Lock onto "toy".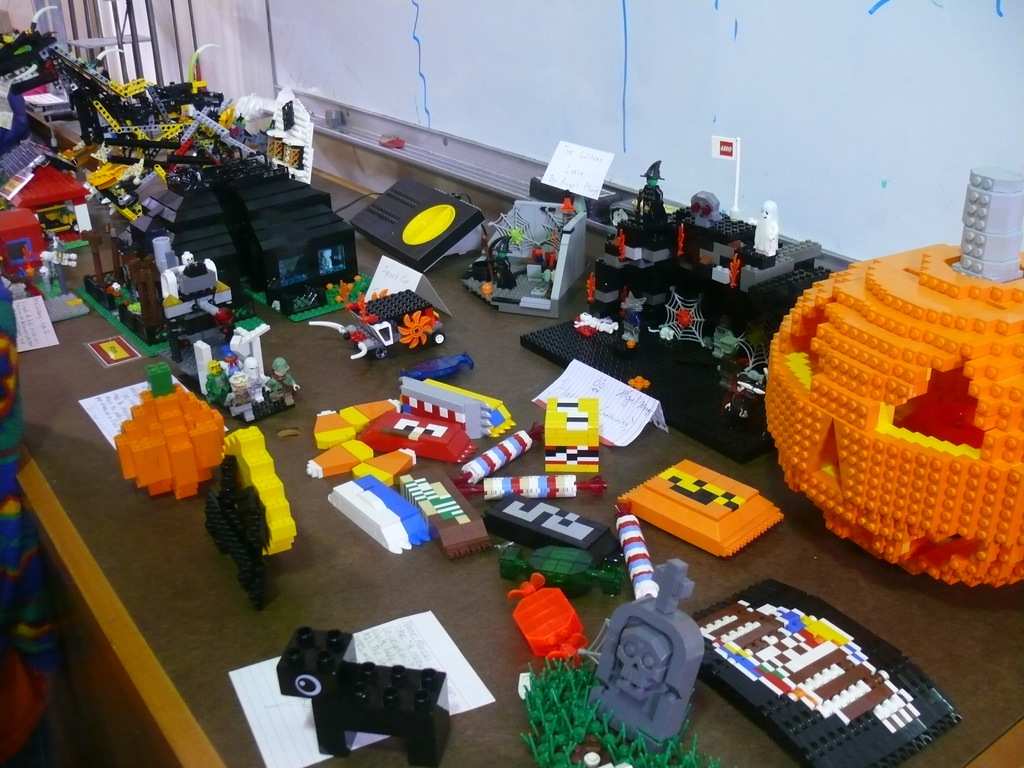
Locked: locate(0, 1, 1023, 767).
